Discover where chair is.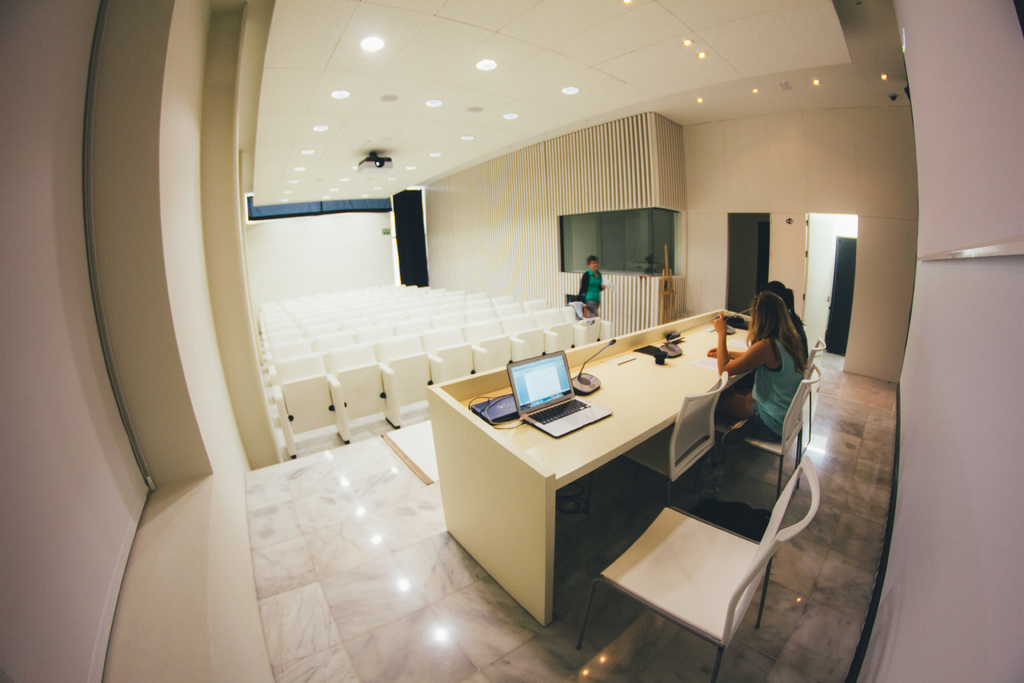
Discovered at region(536, 307, 580, 353).
